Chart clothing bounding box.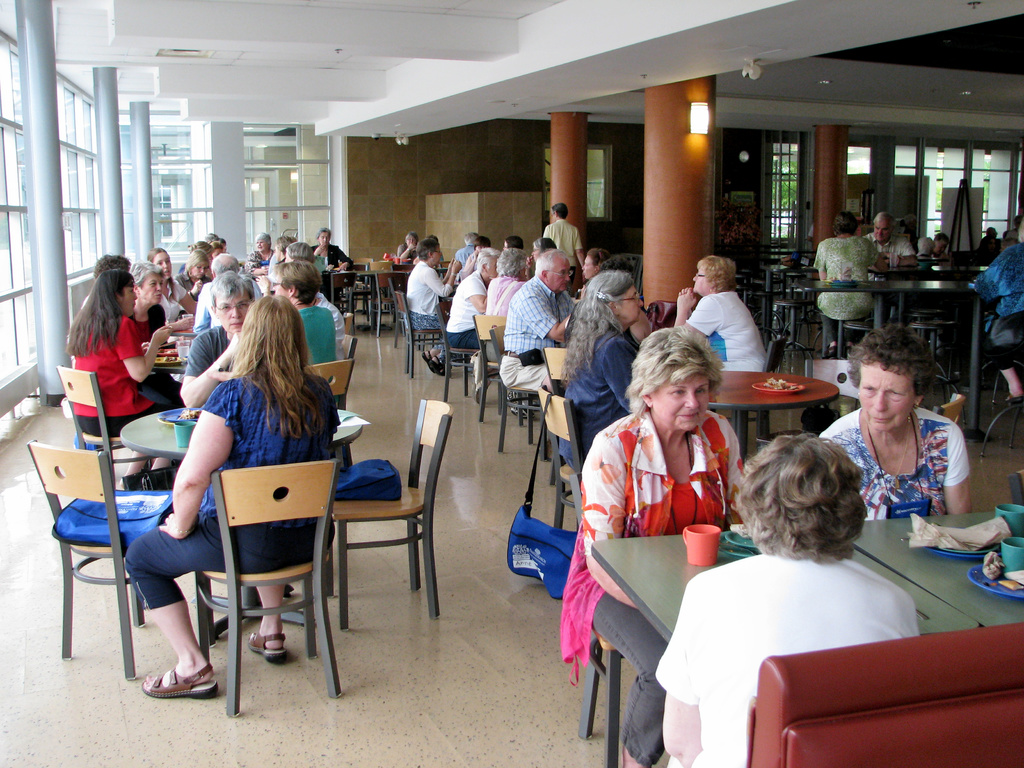
Charted: (x1=654, y1=549, x2=916, y2=767).
